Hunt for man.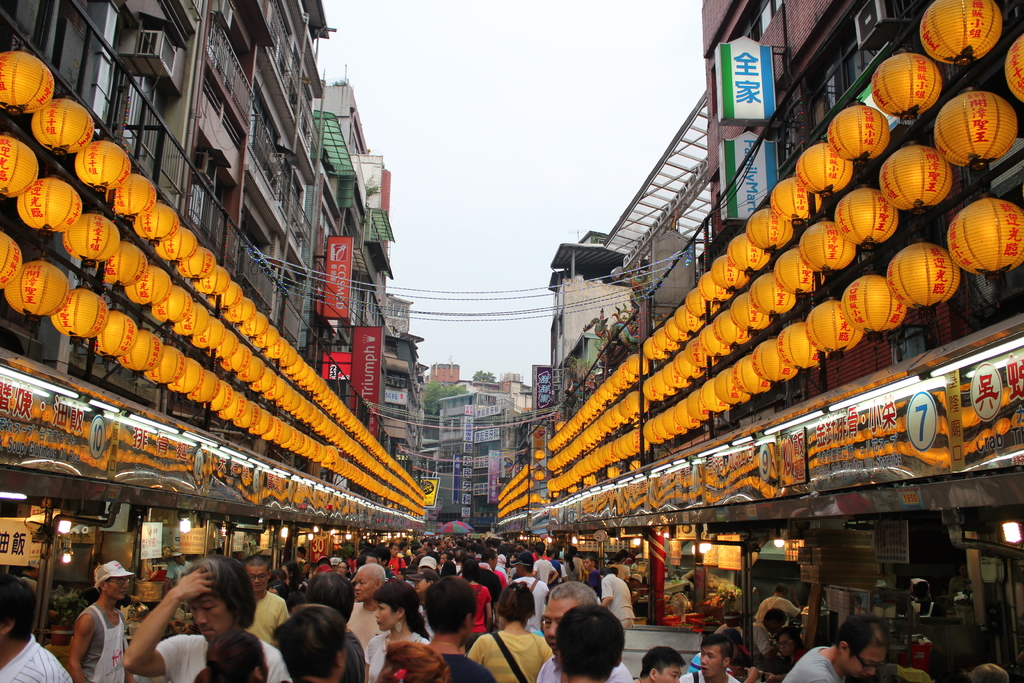
Hunted down at [971, 663, 1008, 682].
